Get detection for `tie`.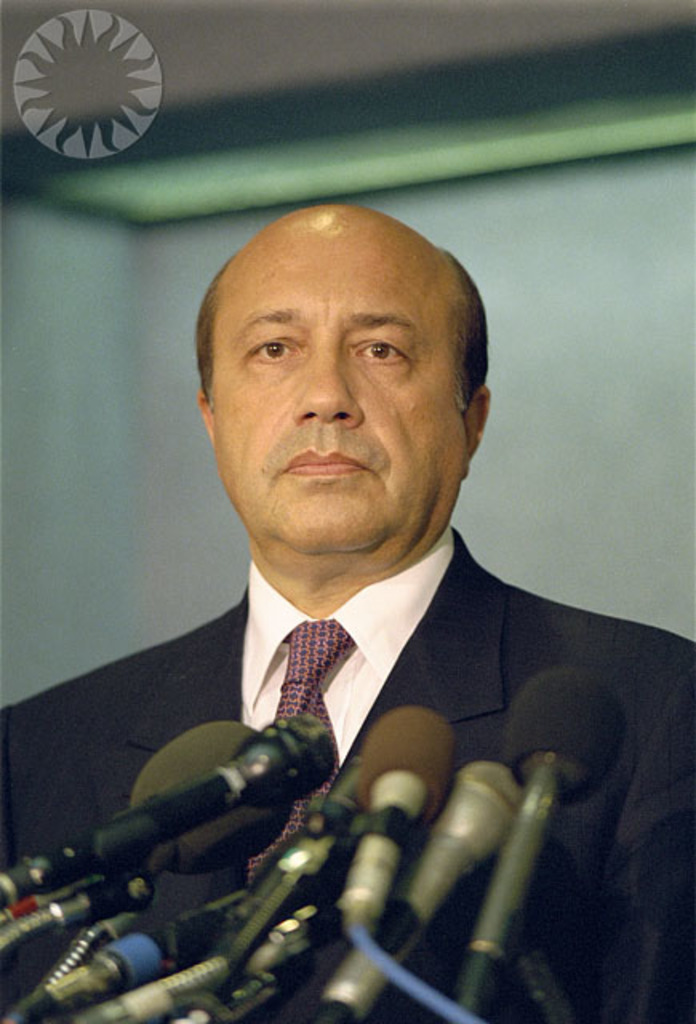
Detection: (x1=232, y1=621, x2=350, y2=896).
